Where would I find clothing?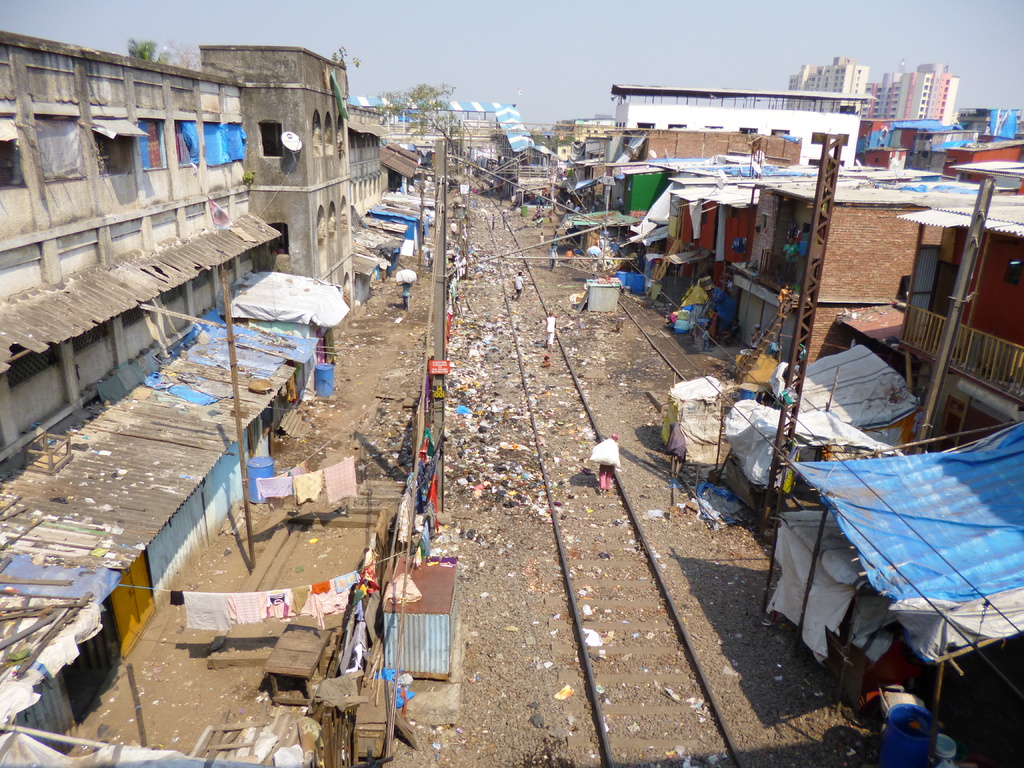
At 292 470 326 504.
